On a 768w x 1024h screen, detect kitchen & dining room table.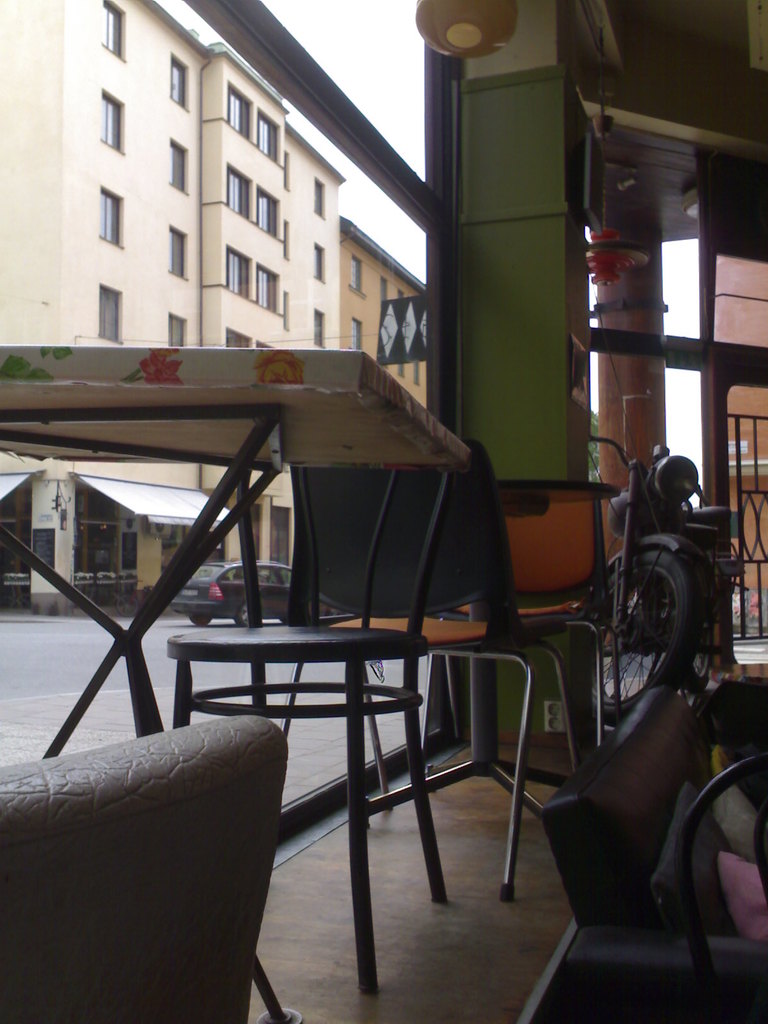
l=0, t=339, r=468, b=1023.
